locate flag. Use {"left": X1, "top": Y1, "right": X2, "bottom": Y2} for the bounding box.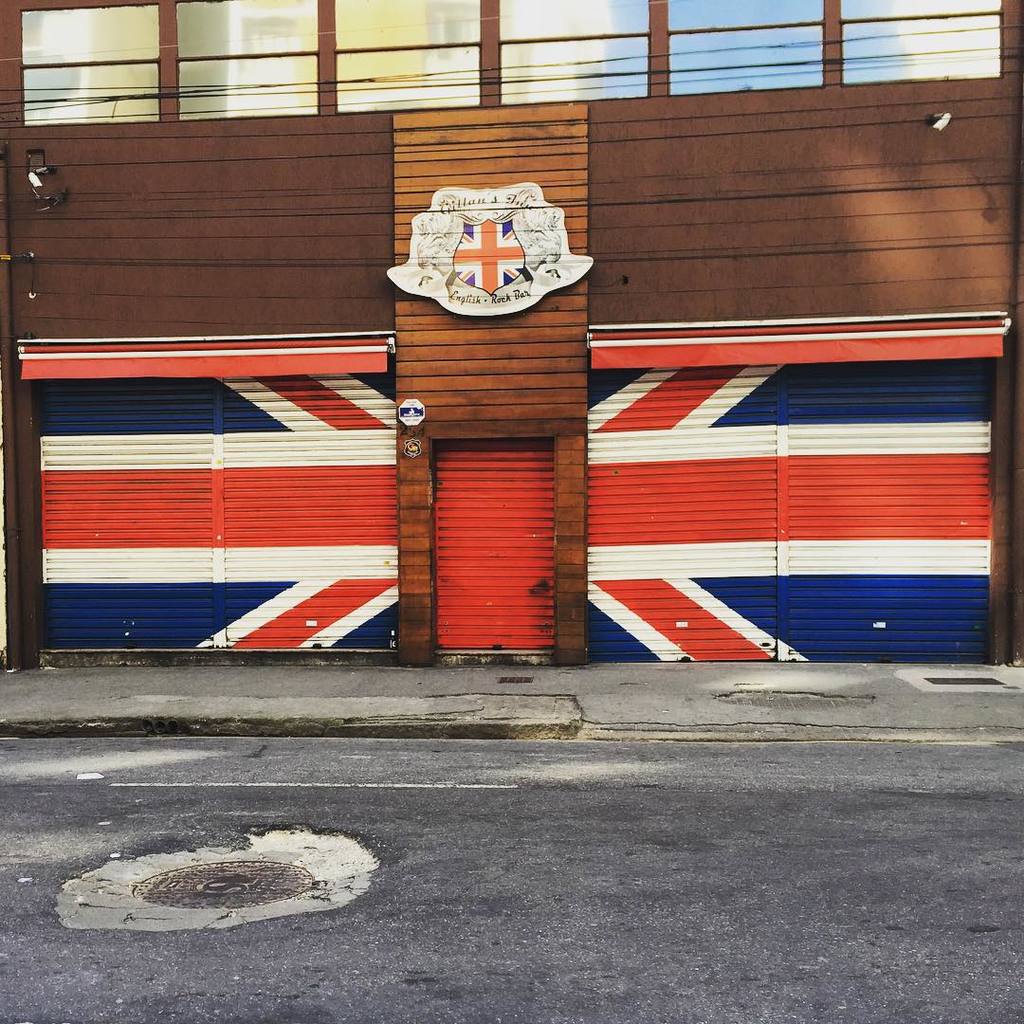
{"left": 590, "top": 308, "right": 1006, "bottom": 667}.
